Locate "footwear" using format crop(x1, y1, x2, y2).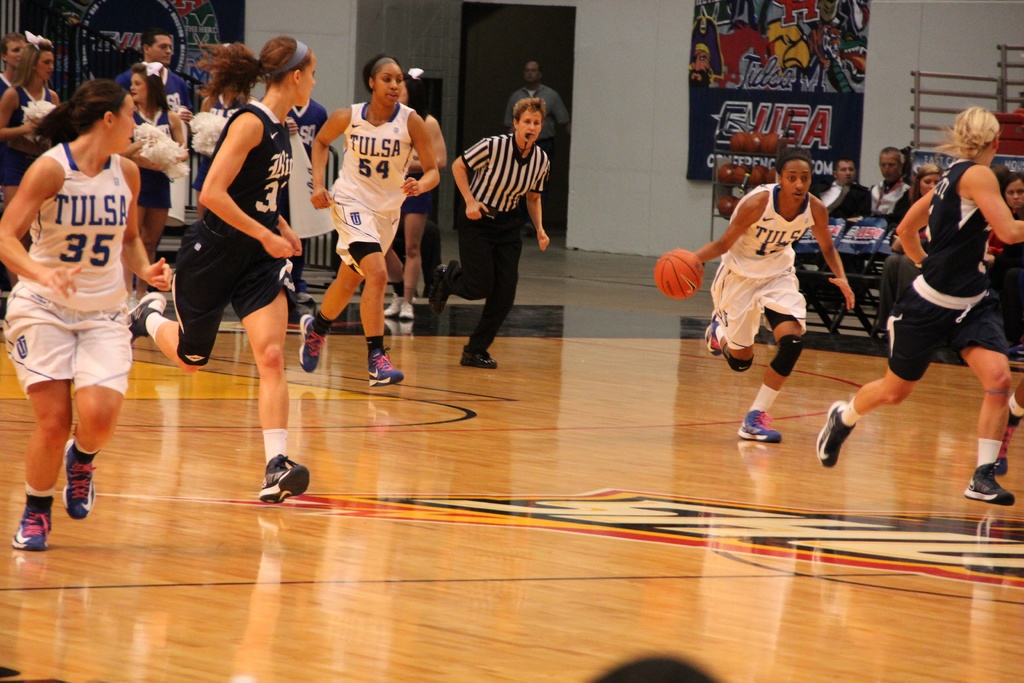
crop(458, 348, 499, 368).
